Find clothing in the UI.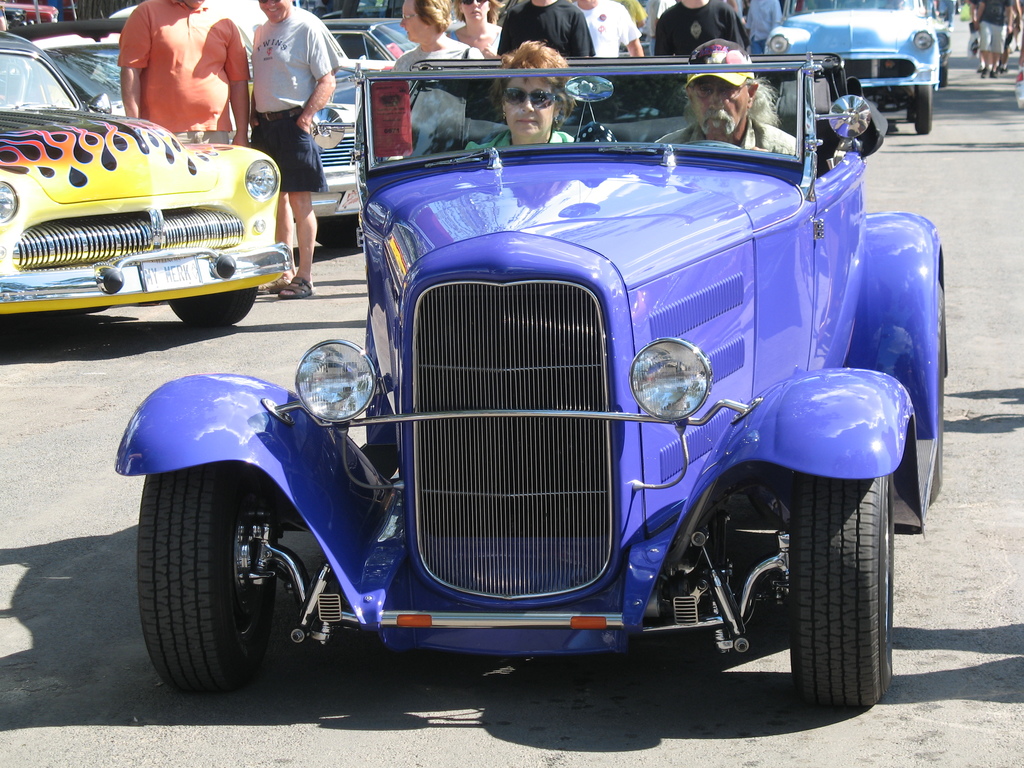
UI element at detection(974, 0, 1010, 56).
